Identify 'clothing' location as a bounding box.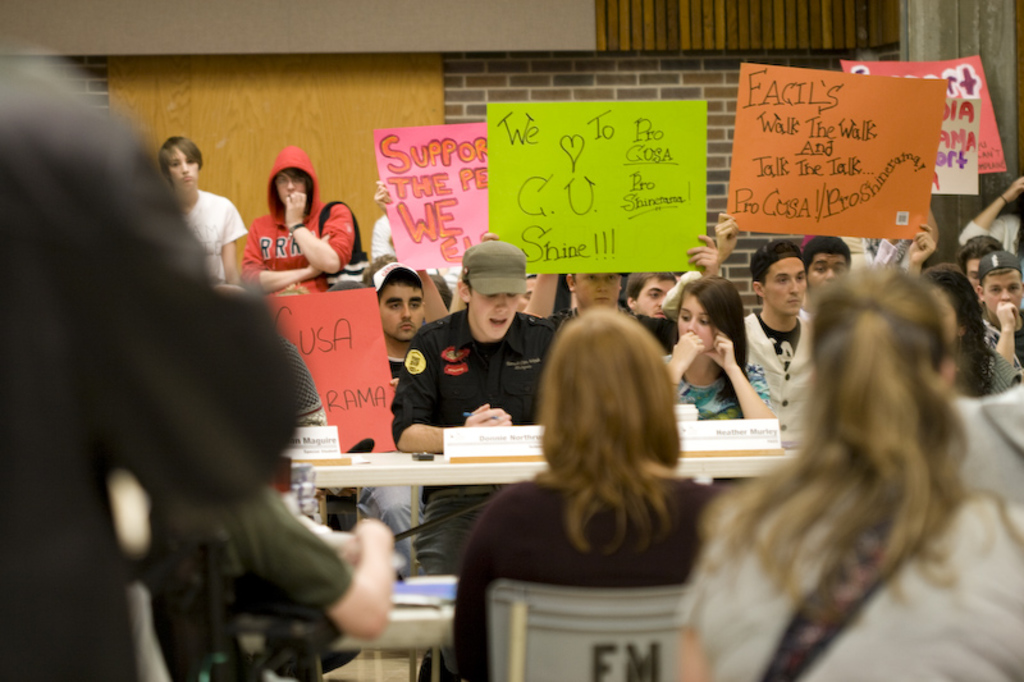
bbox=(349, 348, 430, 582).
